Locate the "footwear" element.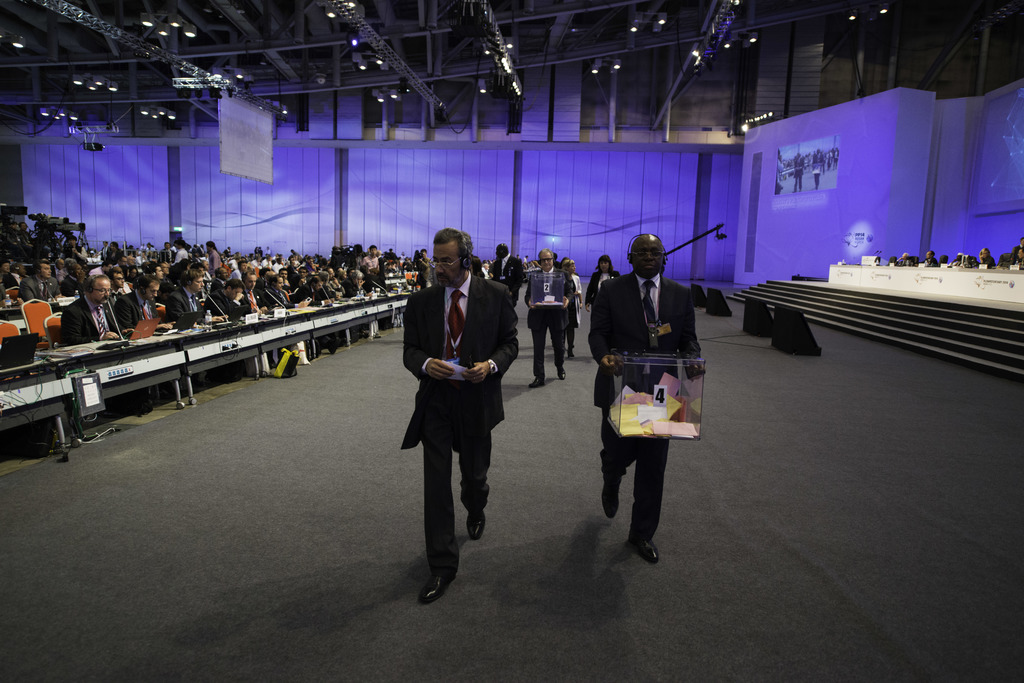
Element bbox: bbox=(465, 510, 485, 541).
